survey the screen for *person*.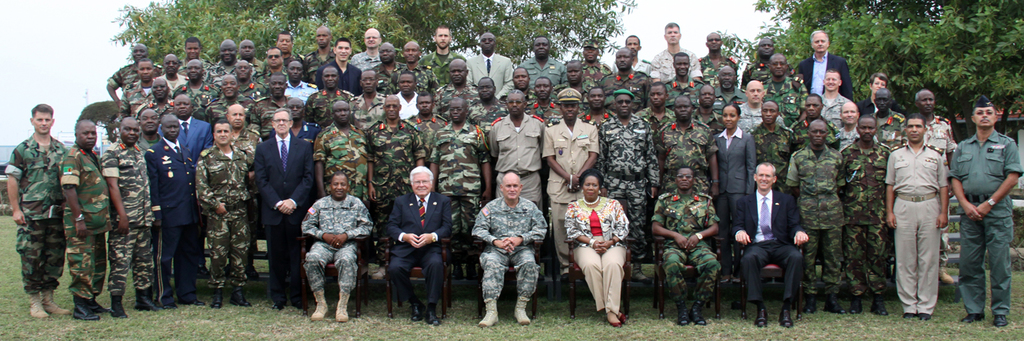
Survey found: select_region(541, 86, 601, 274).
